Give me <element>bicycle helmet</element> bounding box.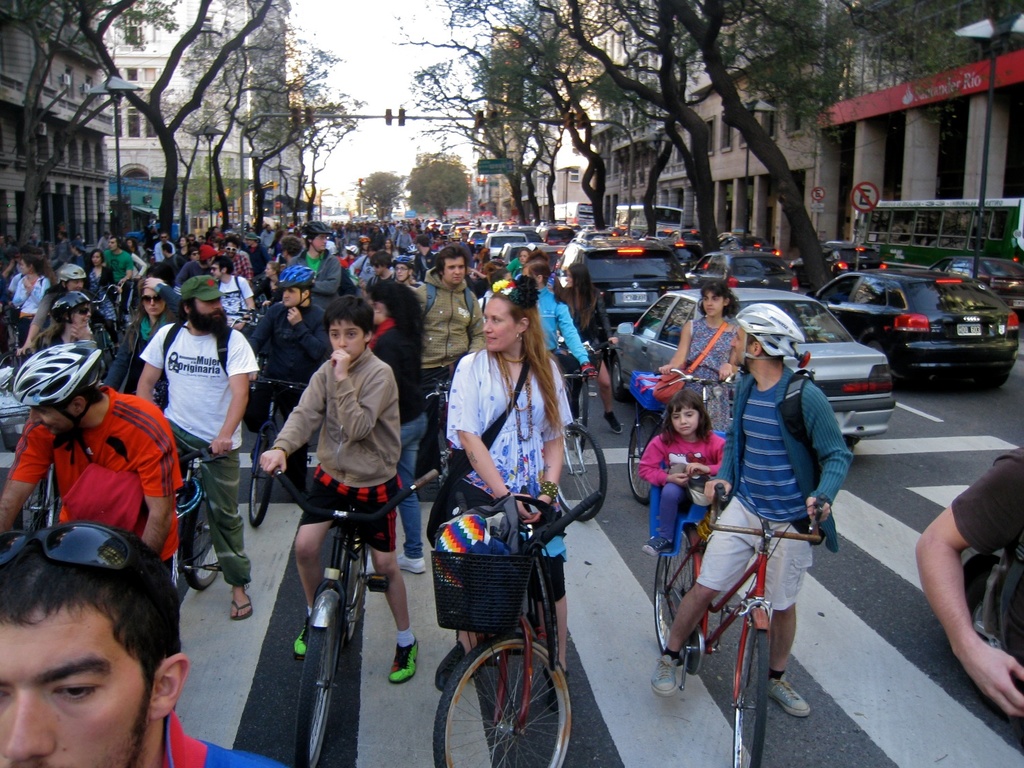
{"x1": 14, "y1": 342, "x2": 103, "y2": 445}.
